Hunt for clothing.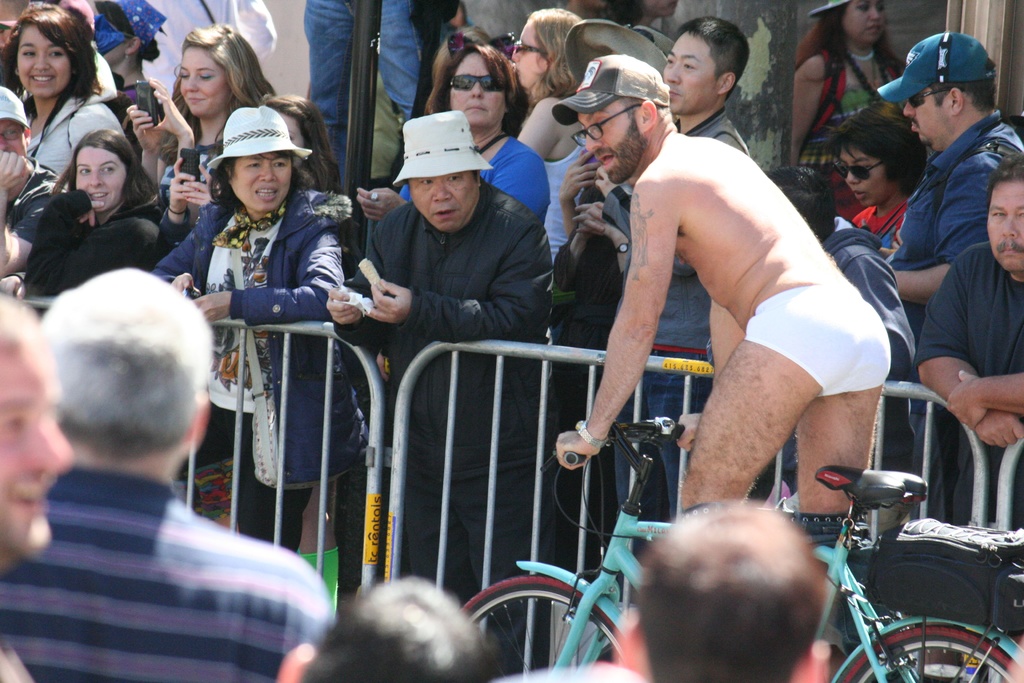
Hunted down at [x1=26, y1=53, x2=122, y2=176].
